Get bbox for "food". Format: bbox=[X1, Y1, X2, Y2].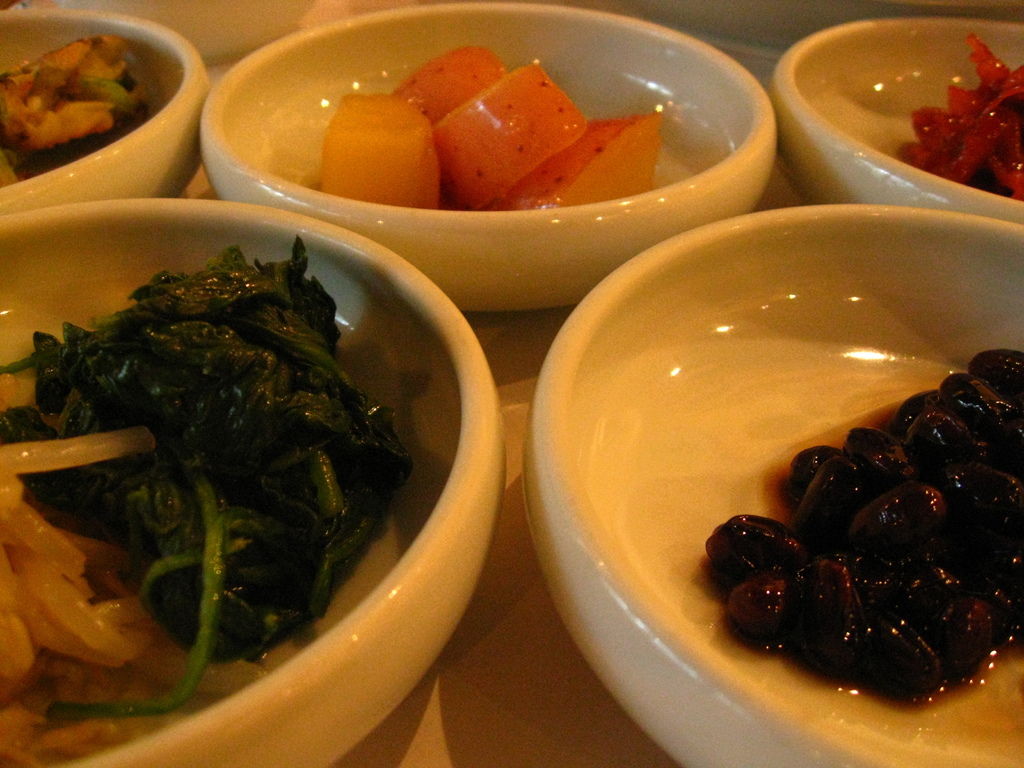
bbox=[322, 91, 436, 206].
